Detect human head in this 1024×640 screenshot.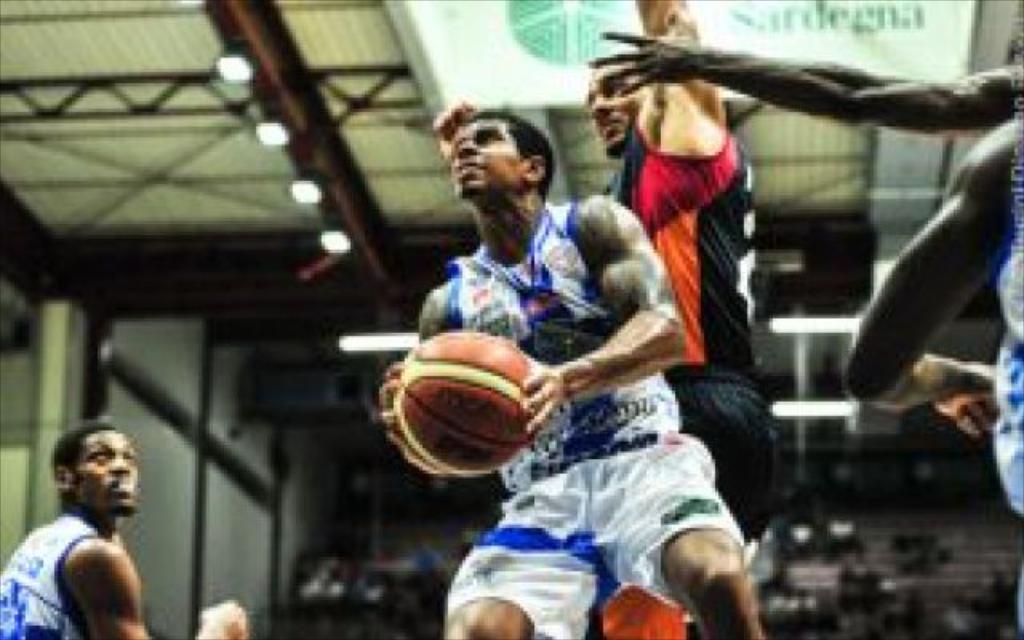
Detection: Rect(581, 40, 669, 157).
